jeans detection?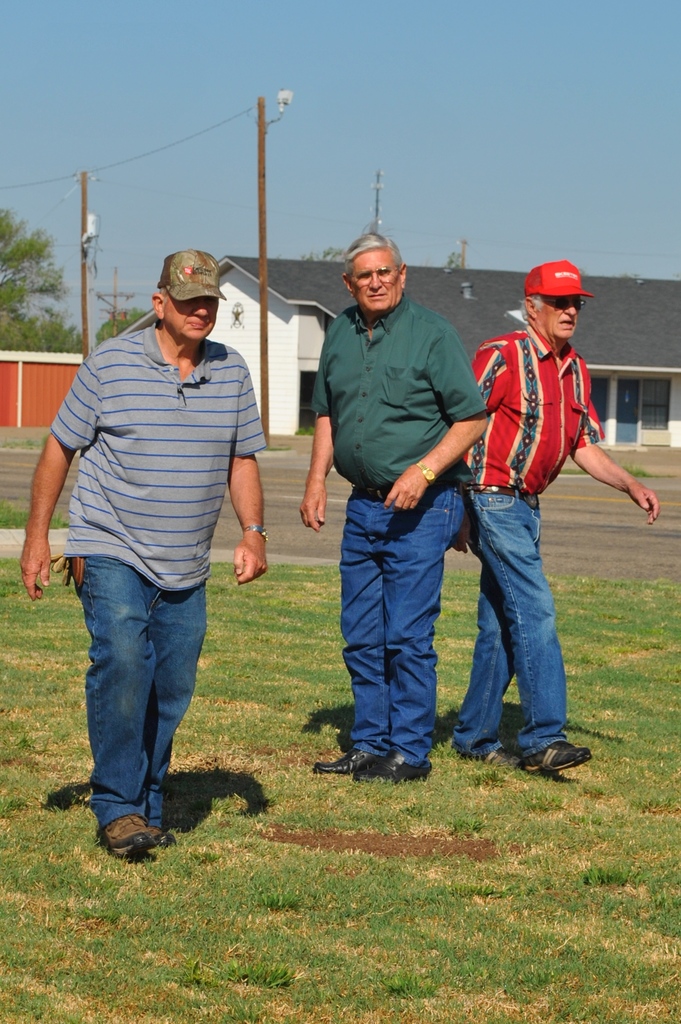
(453, 494, 568, 762)
